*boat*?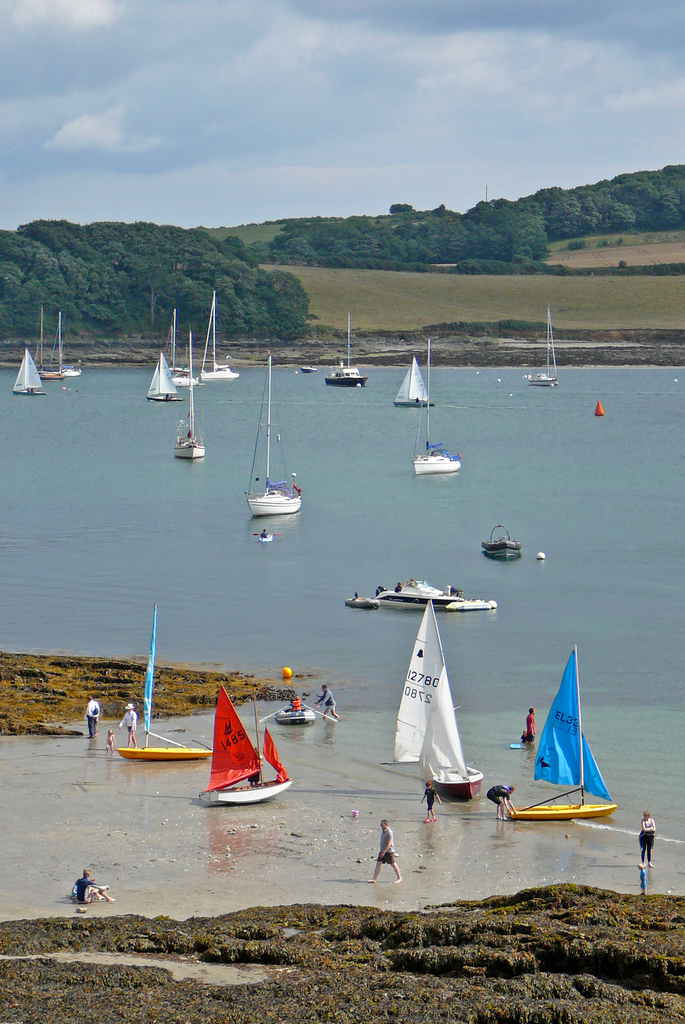
locate(258, 535, 277, 543)
